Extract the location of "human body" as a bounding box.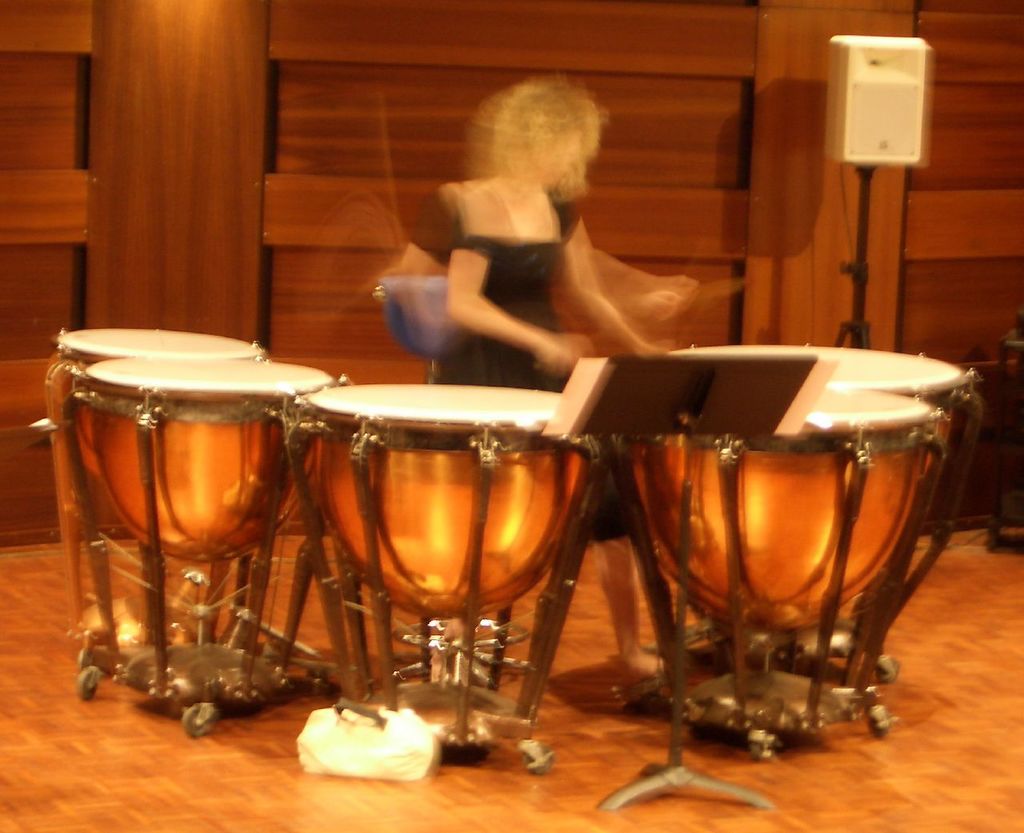
<region>454, 65, 675, 680</region>.
